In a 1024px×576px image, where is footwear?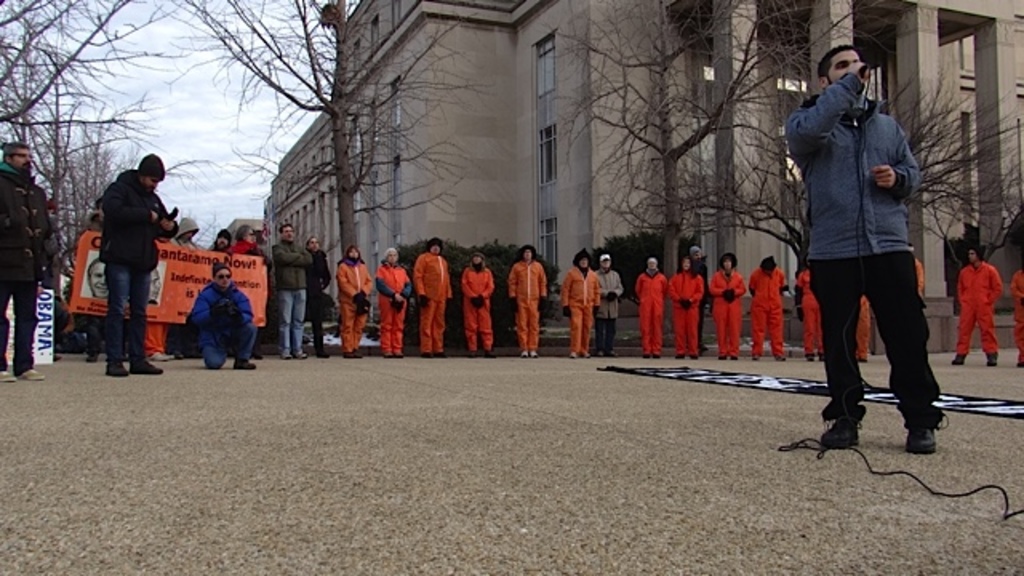
detection(522, 347, 536, 360).
